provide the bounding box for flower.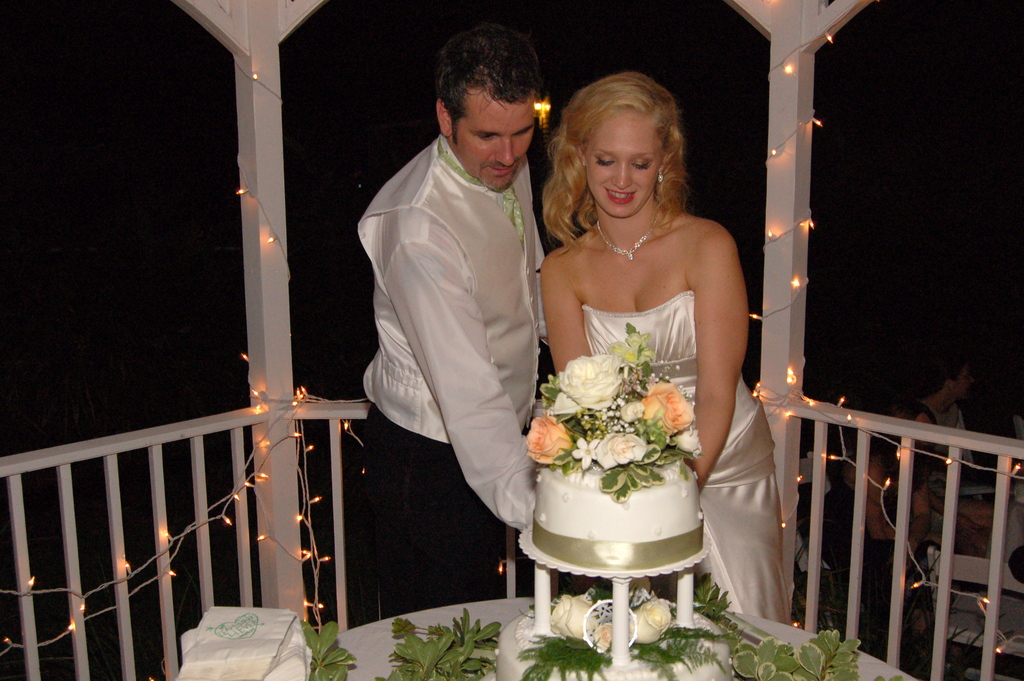
crop(548, 391, 581, 425).
